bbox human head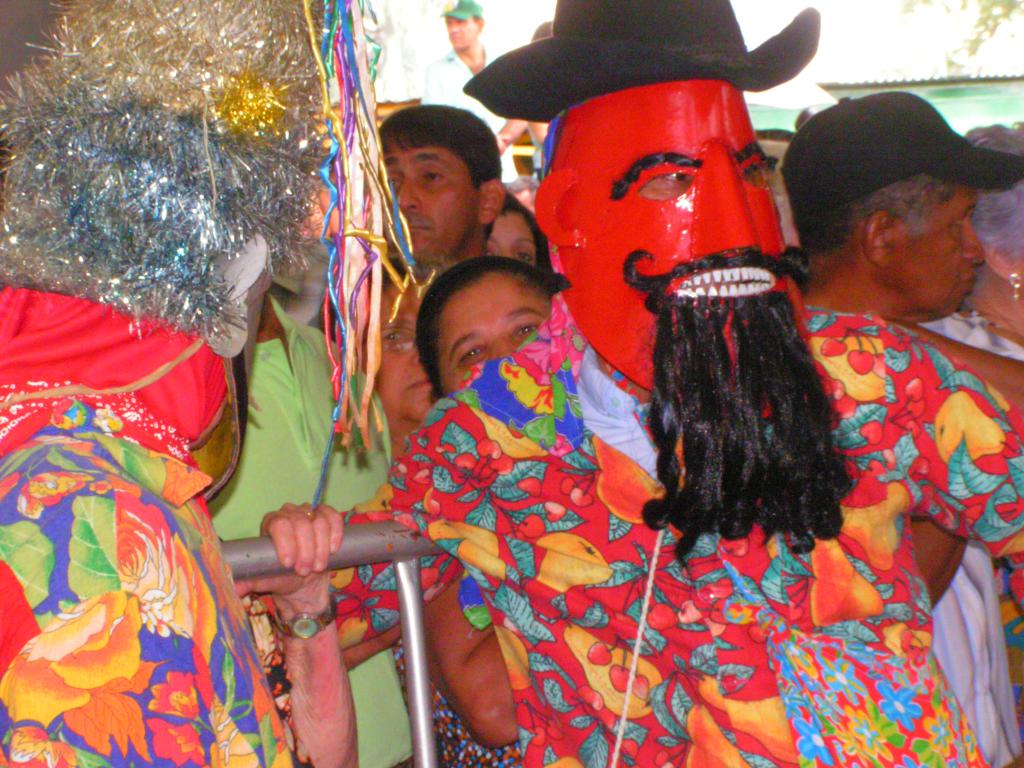
(417,254,573,399)
